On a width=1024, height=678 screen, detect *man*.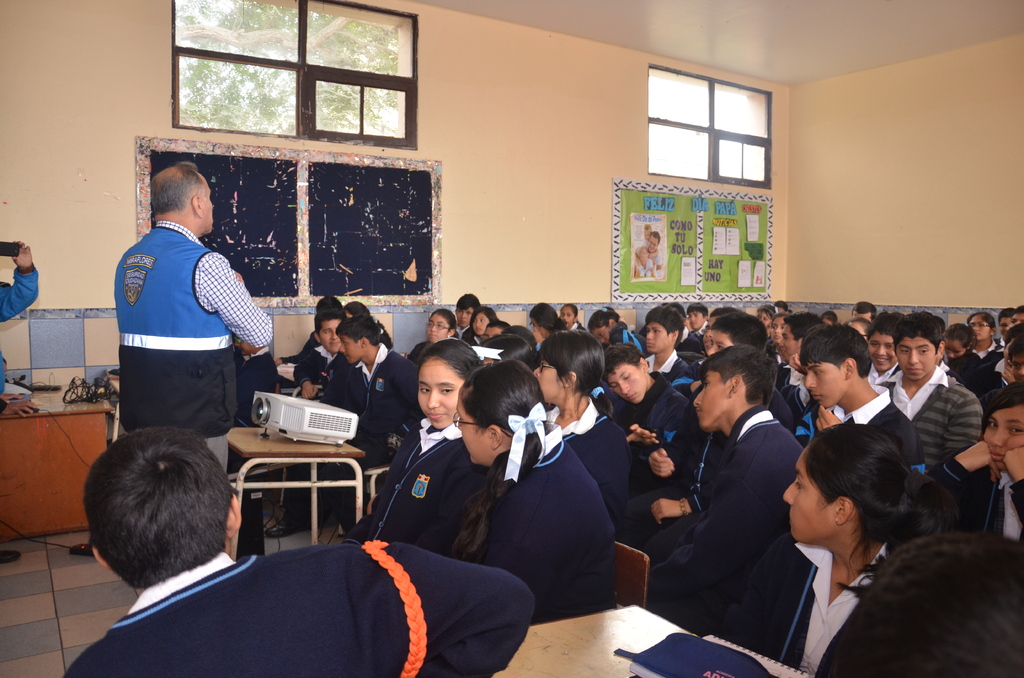
{"x1": 0, "y1": 393, "x2": 44, "y2": 419}.
